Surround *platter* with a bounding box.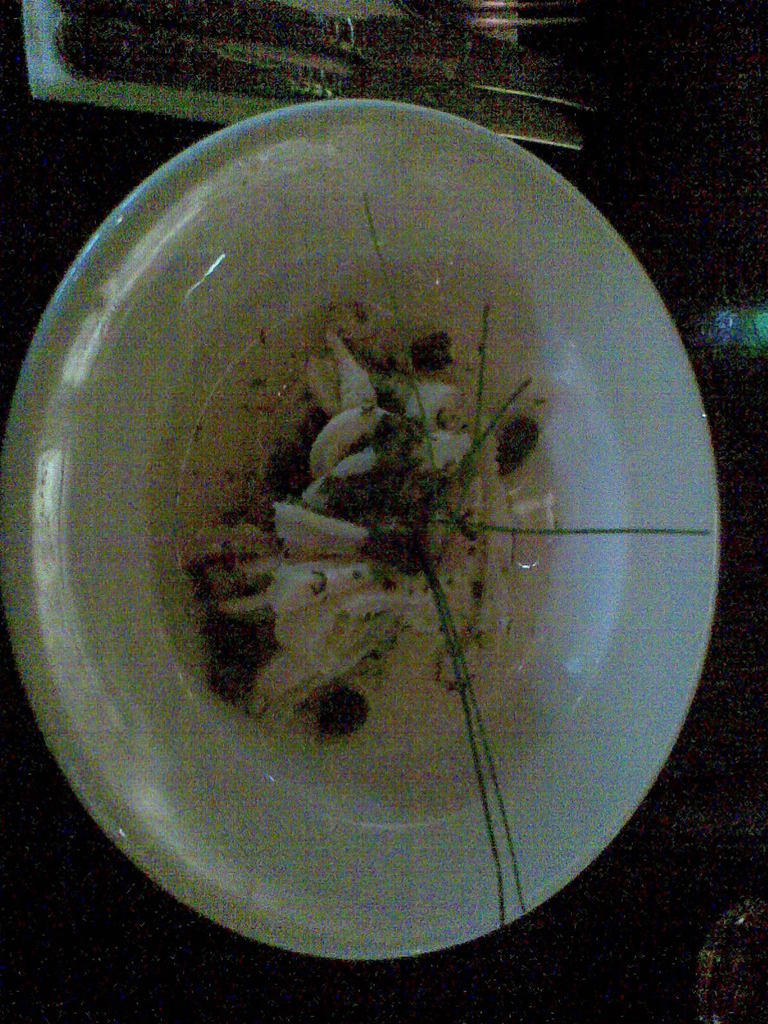
region(0, 99, 718, 960).
